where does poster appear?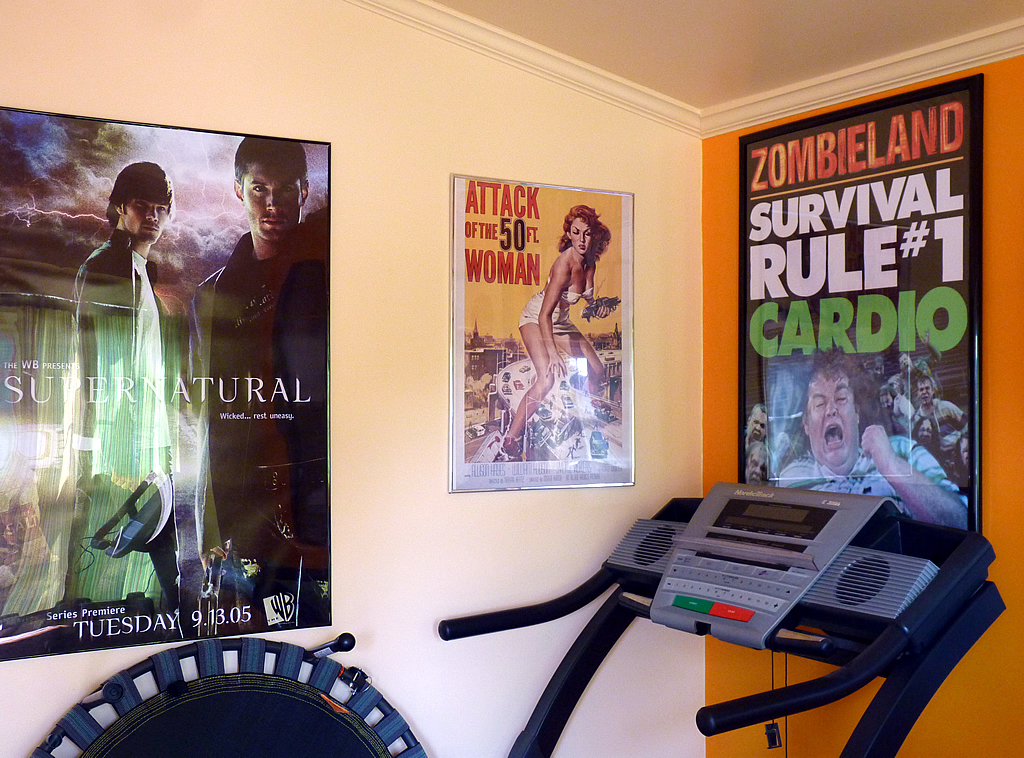
Appears at (0, 116, 334, 660).
